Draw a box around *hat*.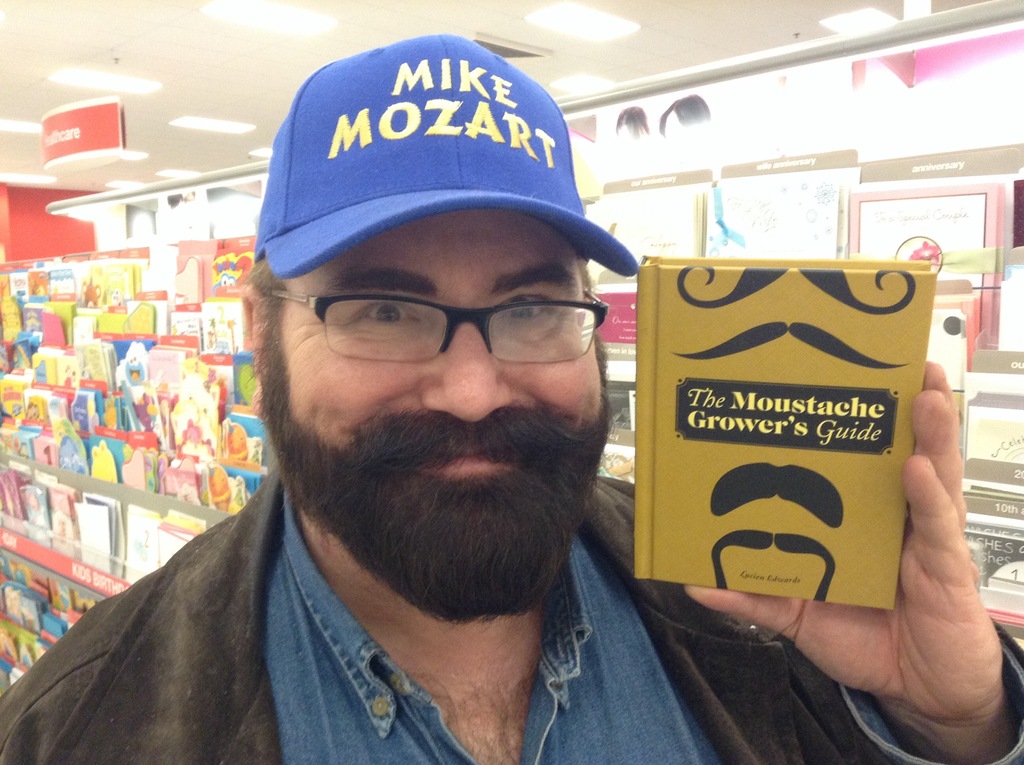
crop(254, 31, 640, 279).
